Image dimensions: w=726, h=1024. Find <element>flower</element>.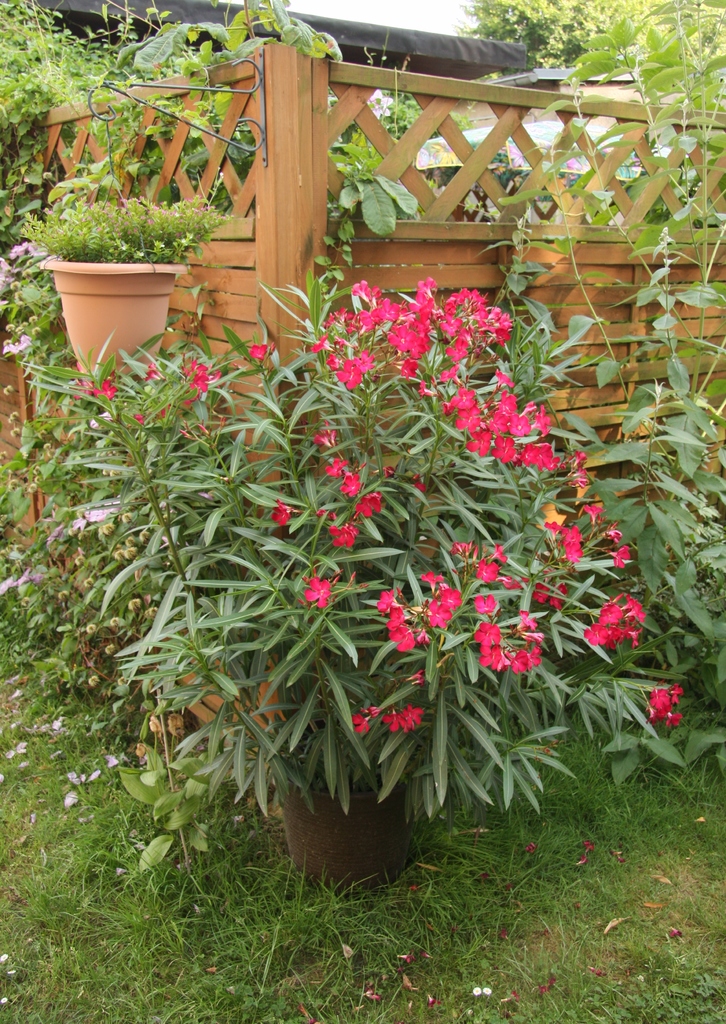
602,522,624,545.
